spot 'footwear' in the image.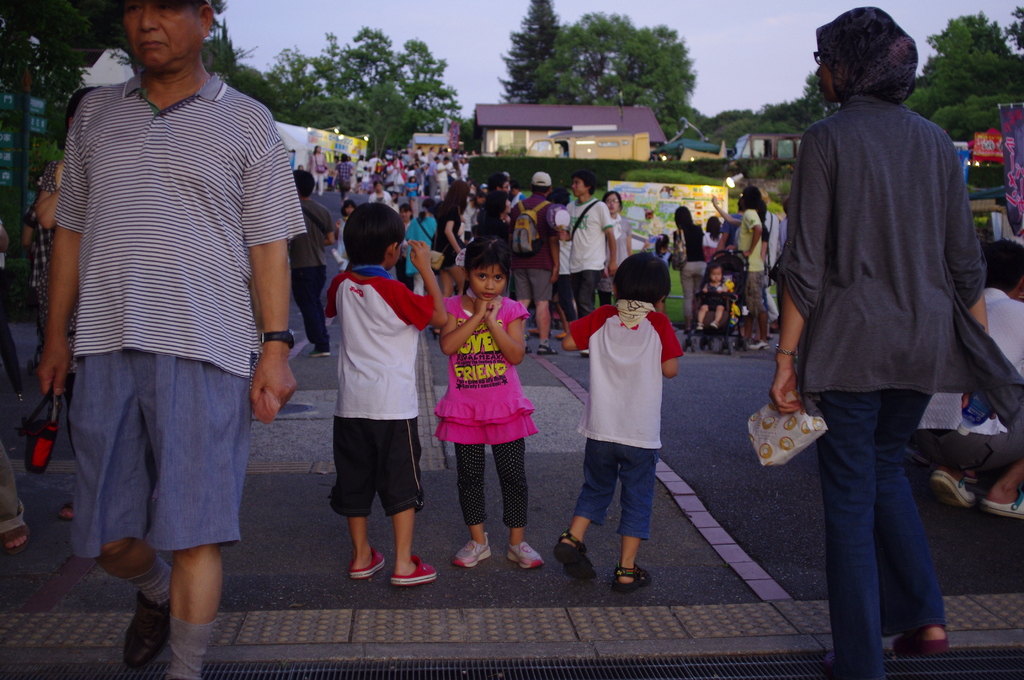
'footwear' found at (x1=746, y1=340, x2=772, y2=353).
